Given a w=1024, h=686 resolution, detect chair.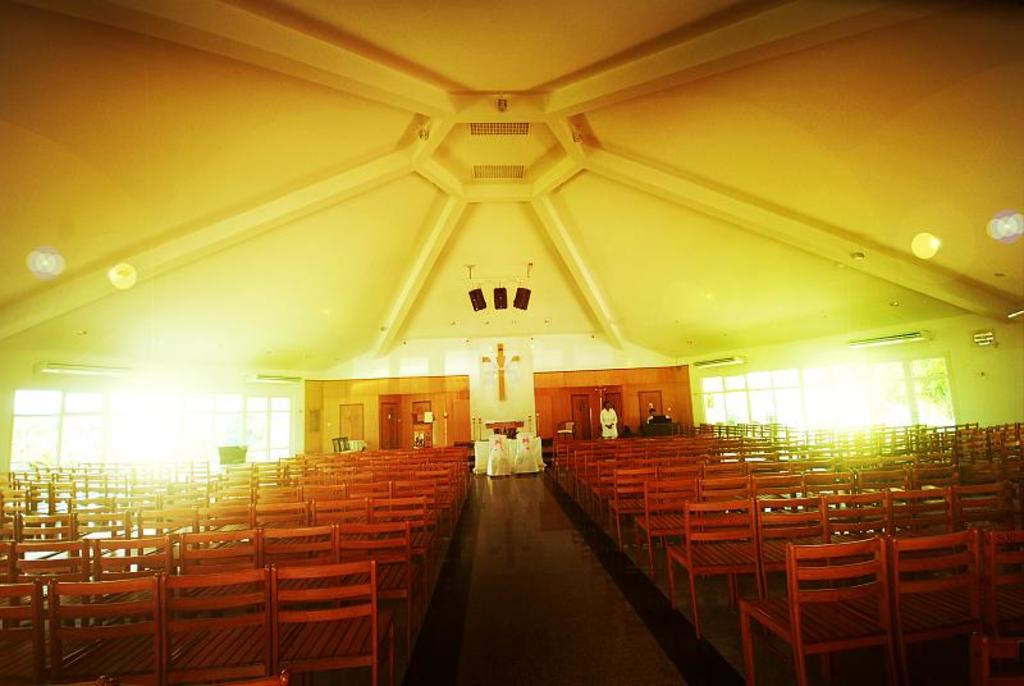
{"x1": 0, "y1": 573, "x2": 100, "y2": 685}.
